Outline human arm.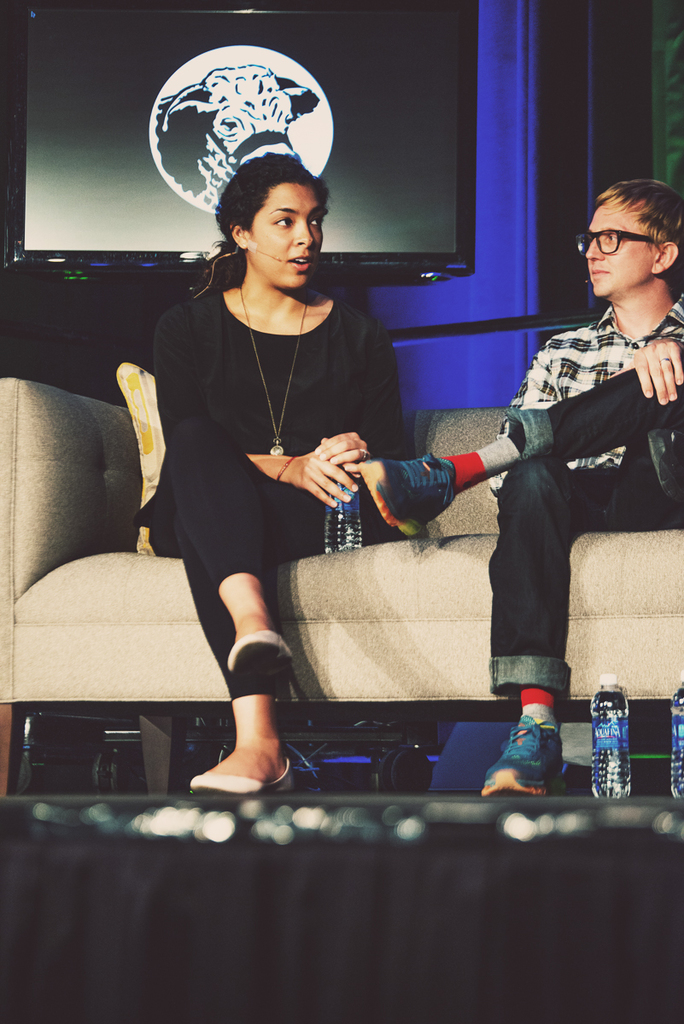
Outline: <box>487,337,630,505</box>.
